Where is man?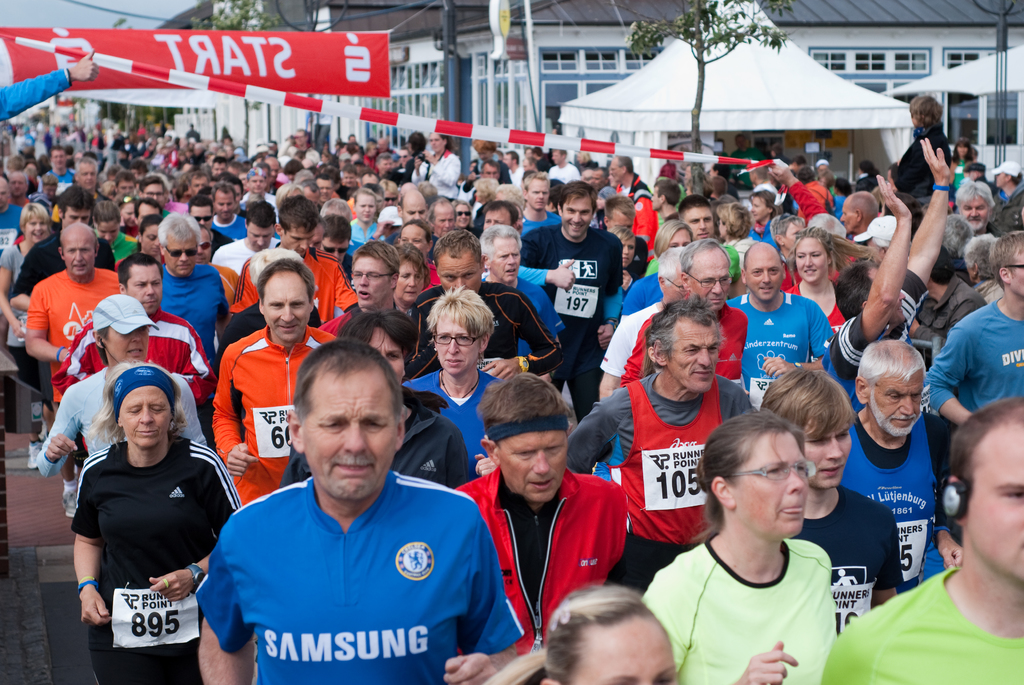
l=703, t=164, r=740, b=198.
